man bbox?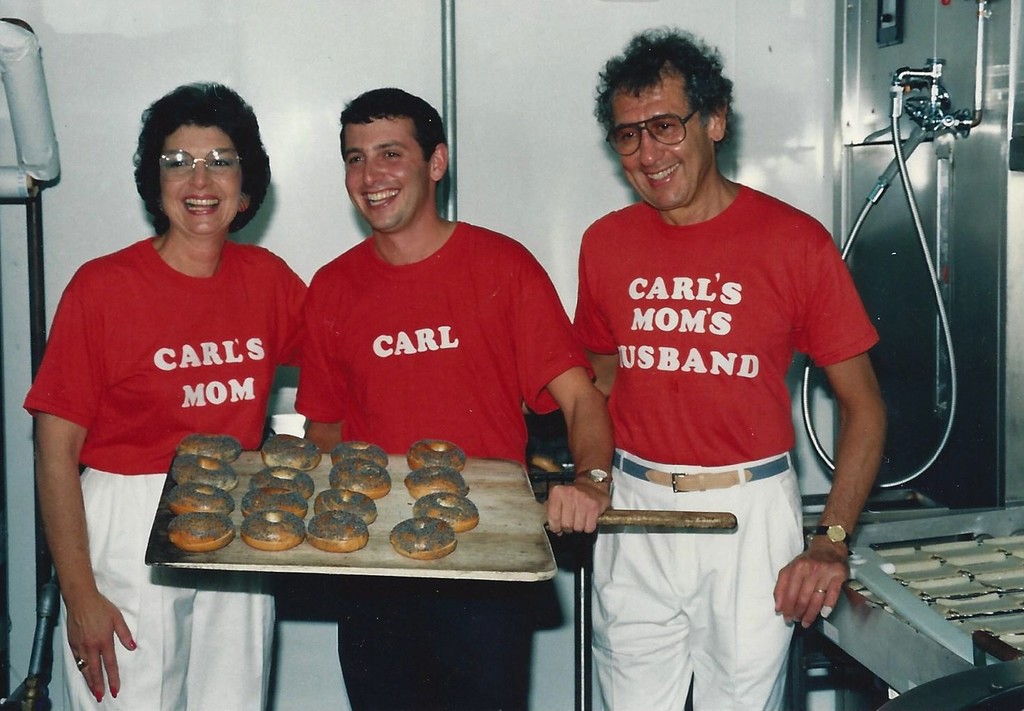
region(295, 81, 613, 710)
